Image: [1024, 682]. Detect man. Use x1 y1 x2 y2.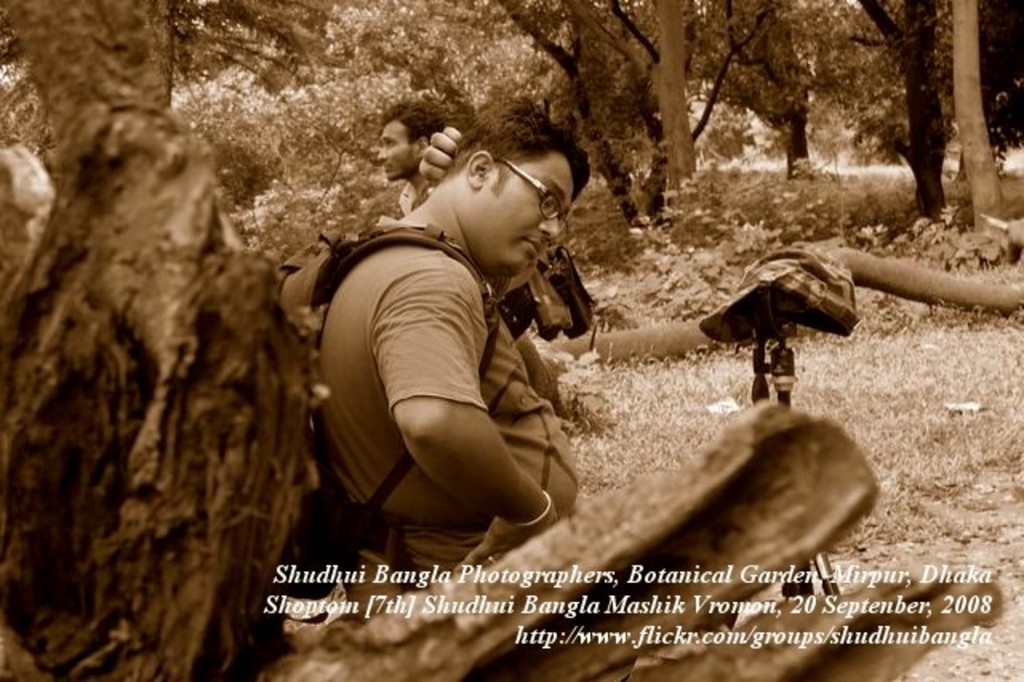
355 98 598 384.
